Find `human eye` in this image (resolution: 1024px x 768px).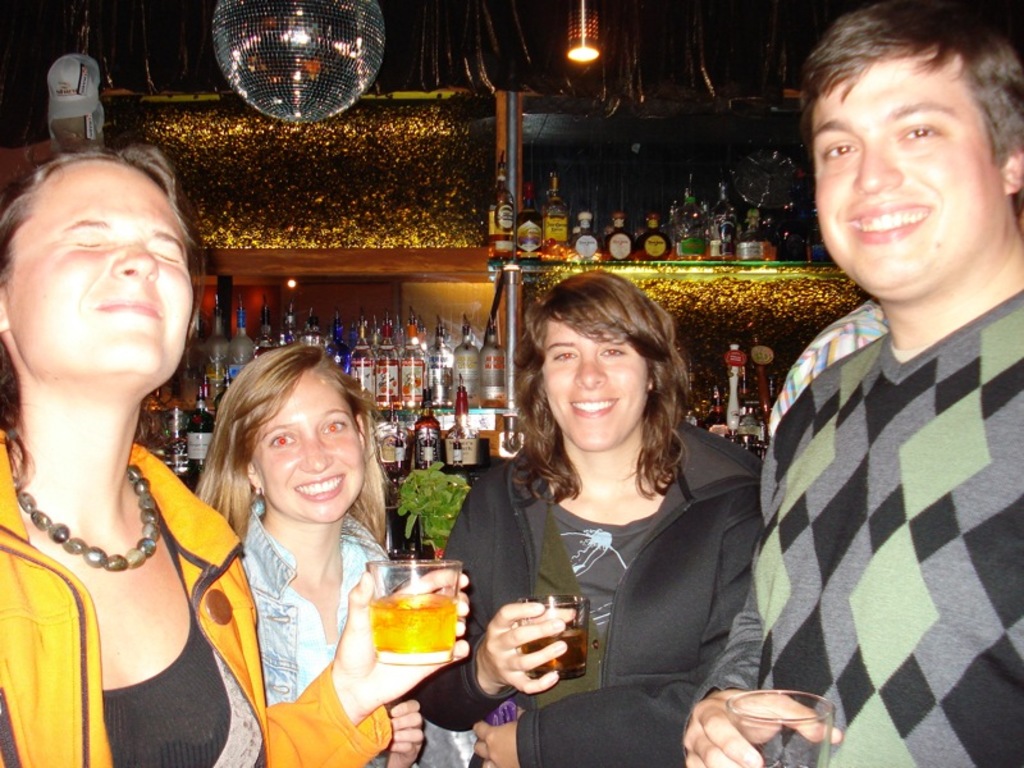
locate(69, 234, 106, 252).
